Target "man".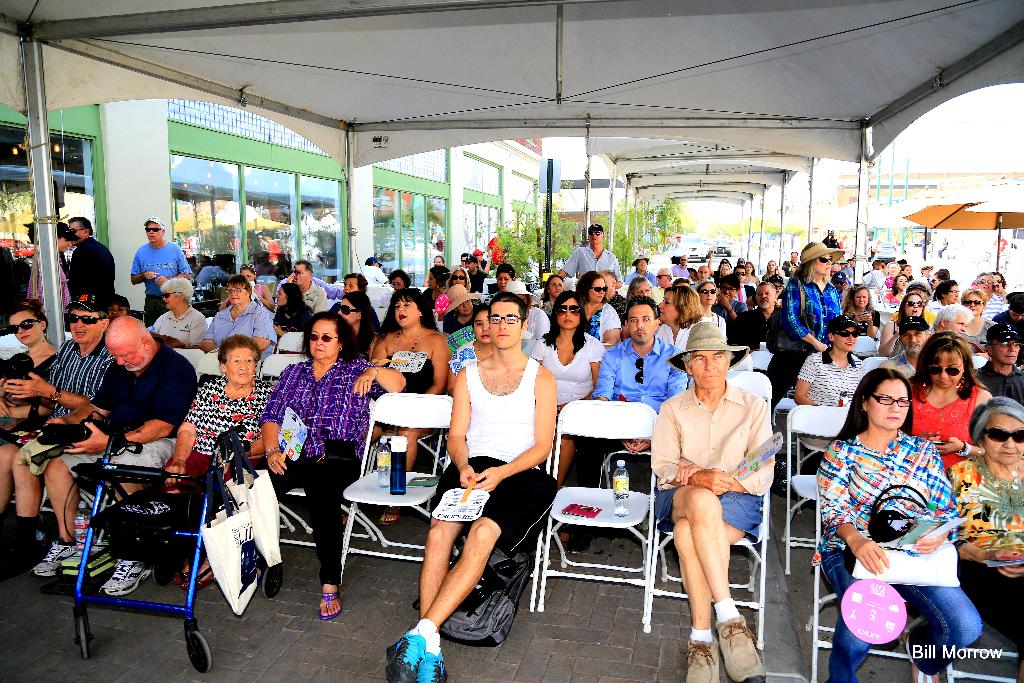
Target region: Rect(148, 277, 218, 355).
